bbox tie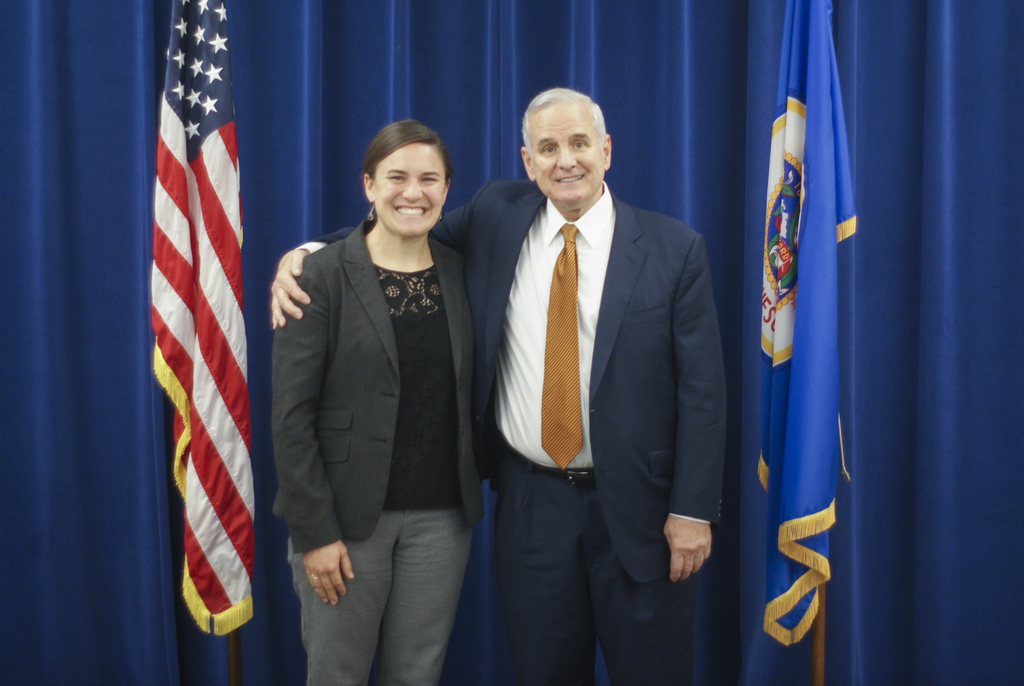
<bbox>540, 218, 583, 470</bbox>
